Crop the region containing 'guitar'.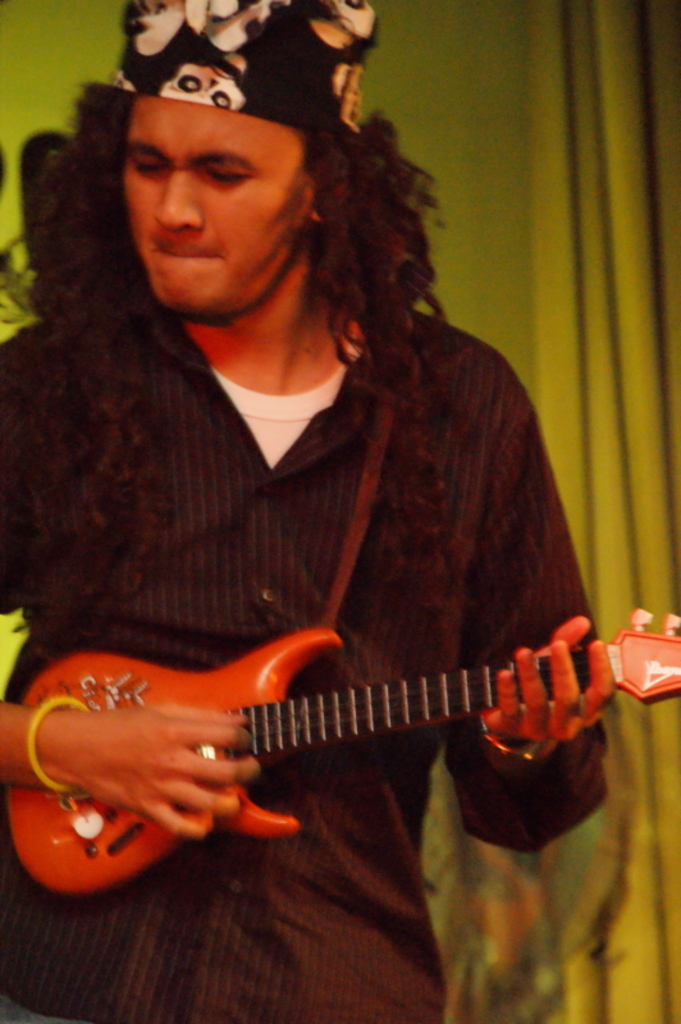
Crop region: [0,594,648,895].
